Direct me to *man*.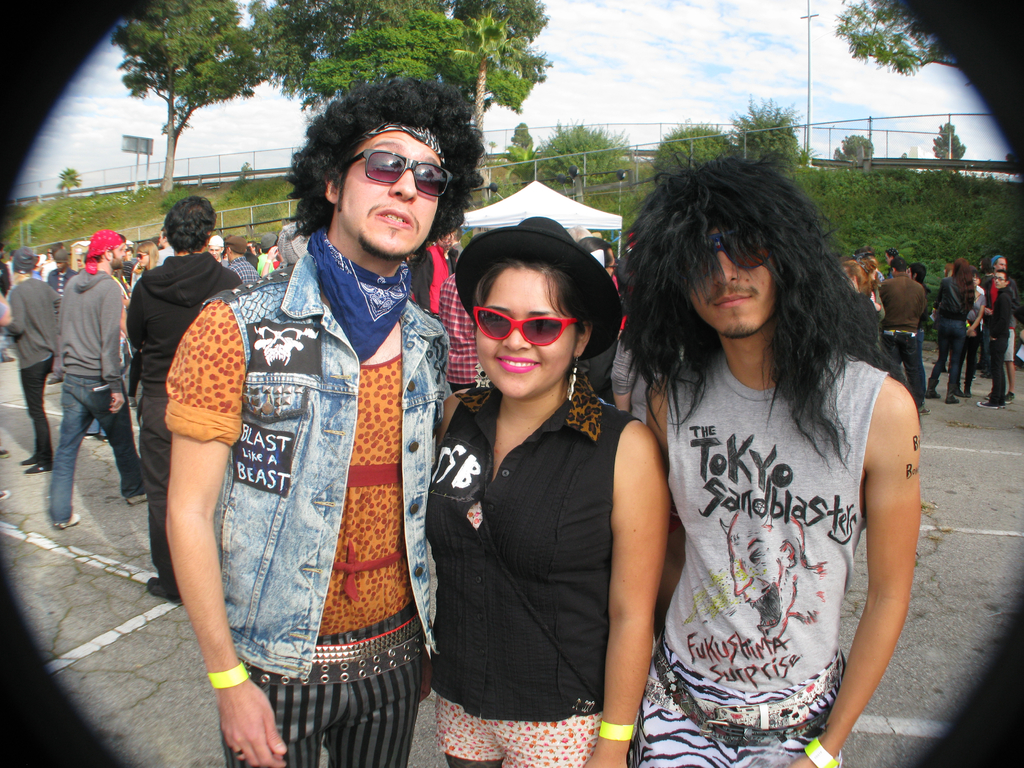
Direction: left=933, top=263, right=981, bottom=367.
